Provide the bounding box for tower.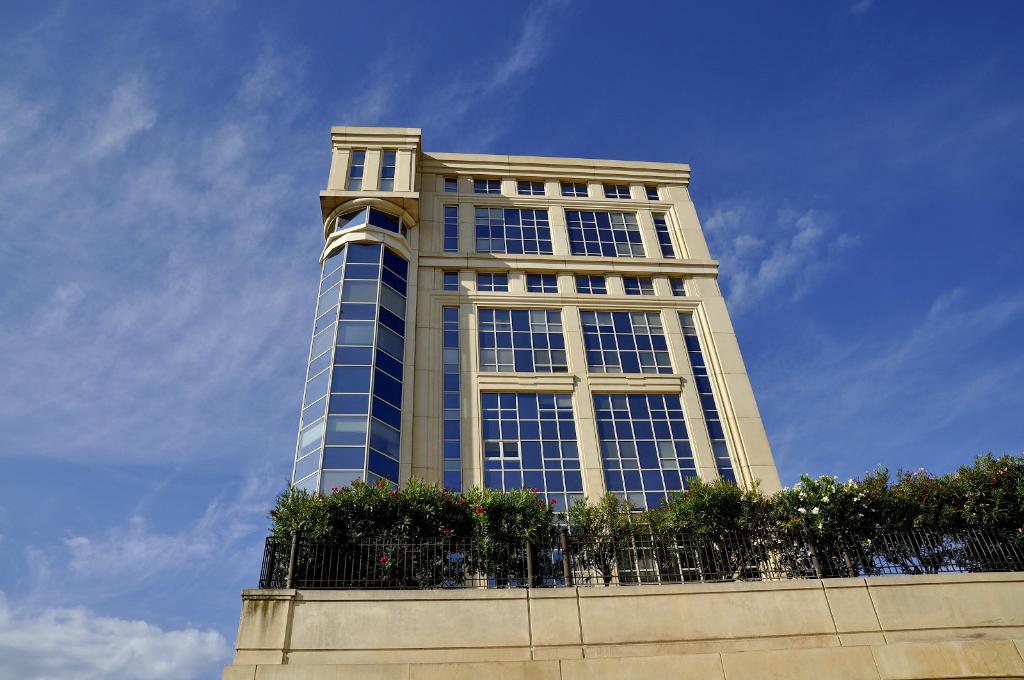
<region>280, 113, 831, 579</region>.
